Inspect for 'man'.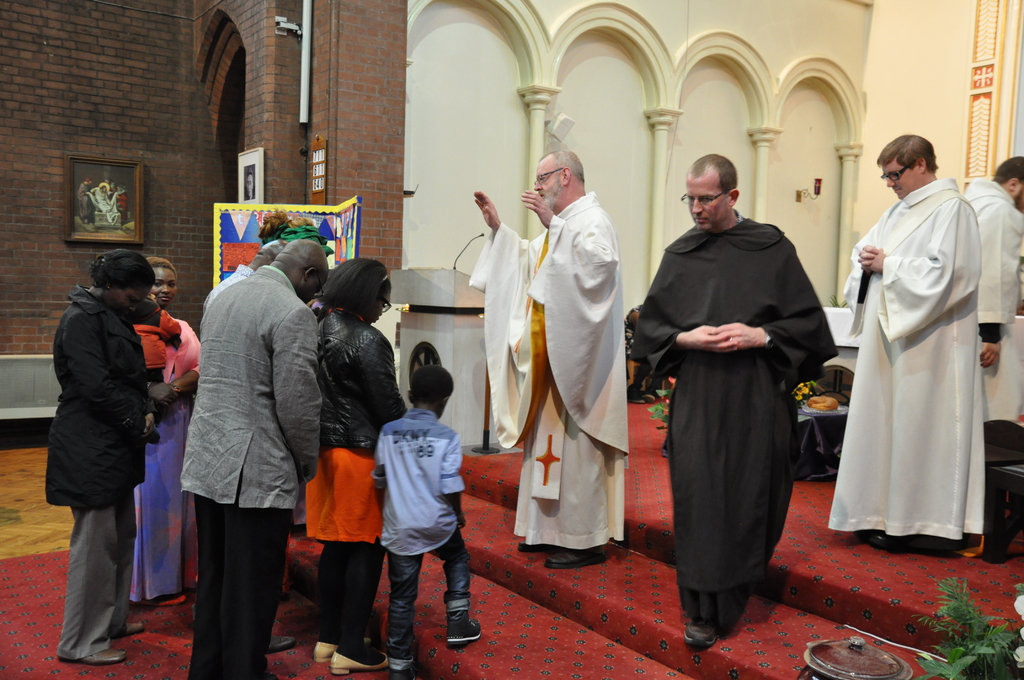
Inspection: box(632, 153, 841, 651).
